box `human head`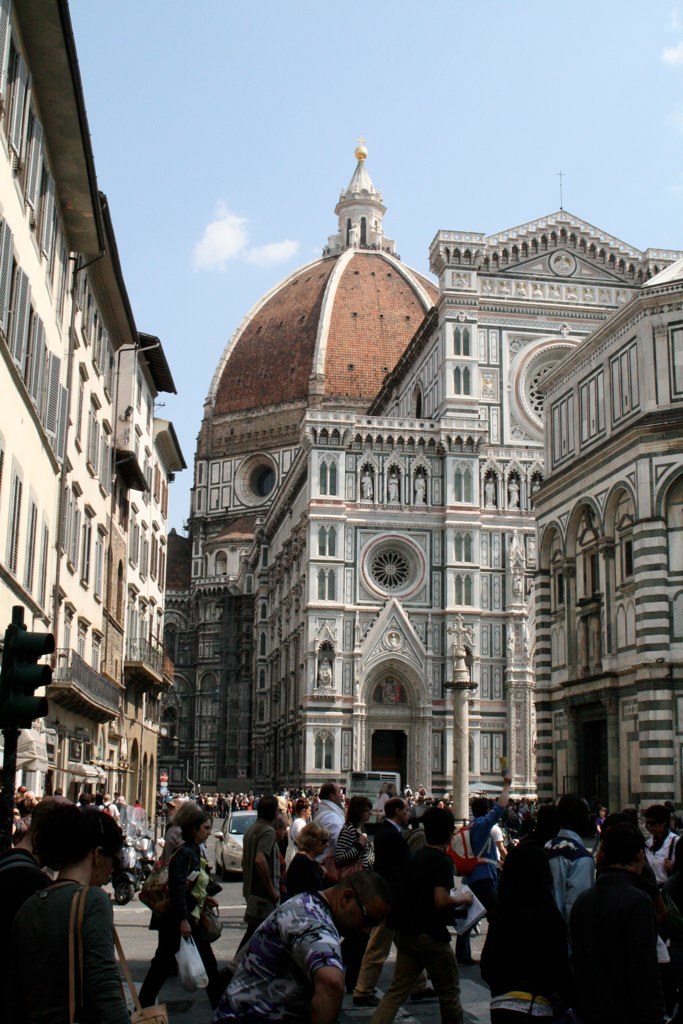
[179, 810, 213, 843]
